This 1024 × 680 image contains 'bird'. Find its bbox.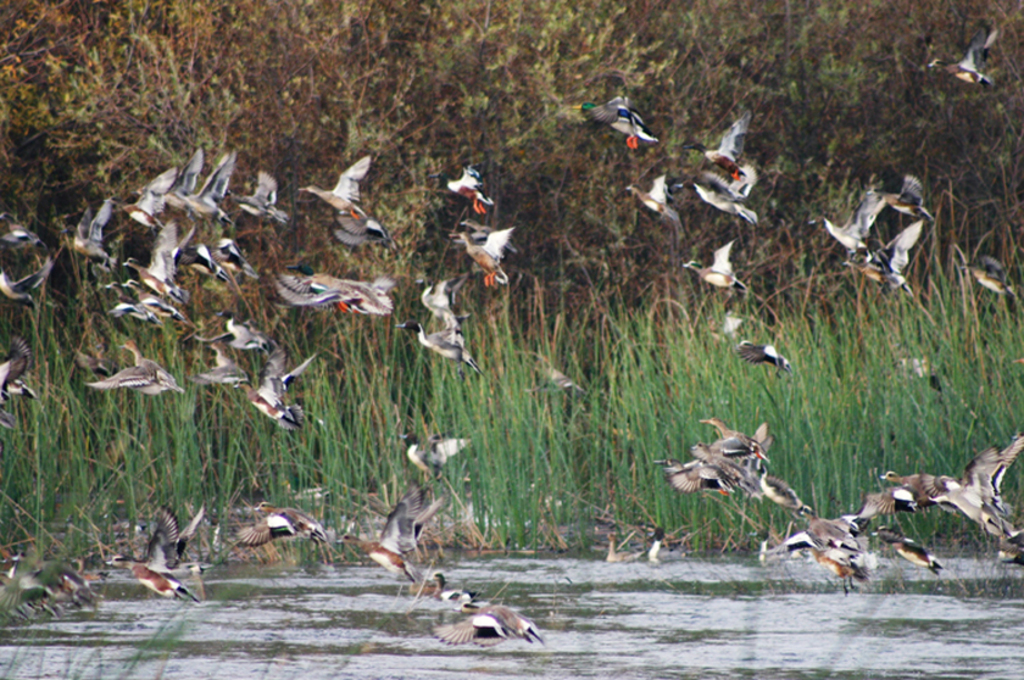
(left=618, top=169, right=681, bottom=246).
